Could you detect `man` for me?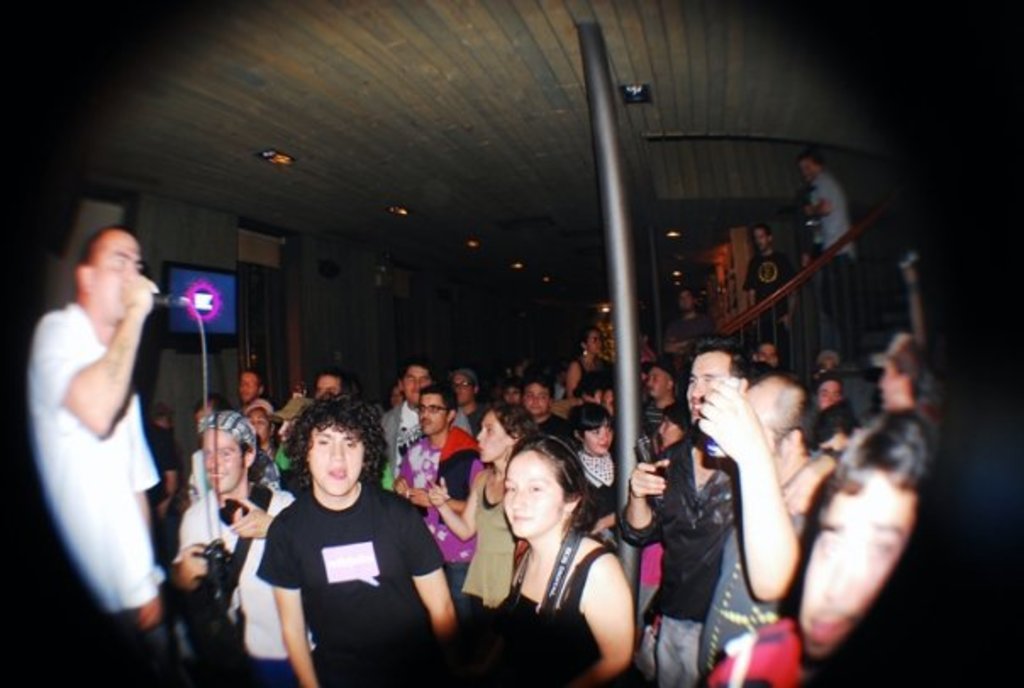
Detection result: l=442, t=369, r=485, b=436.
